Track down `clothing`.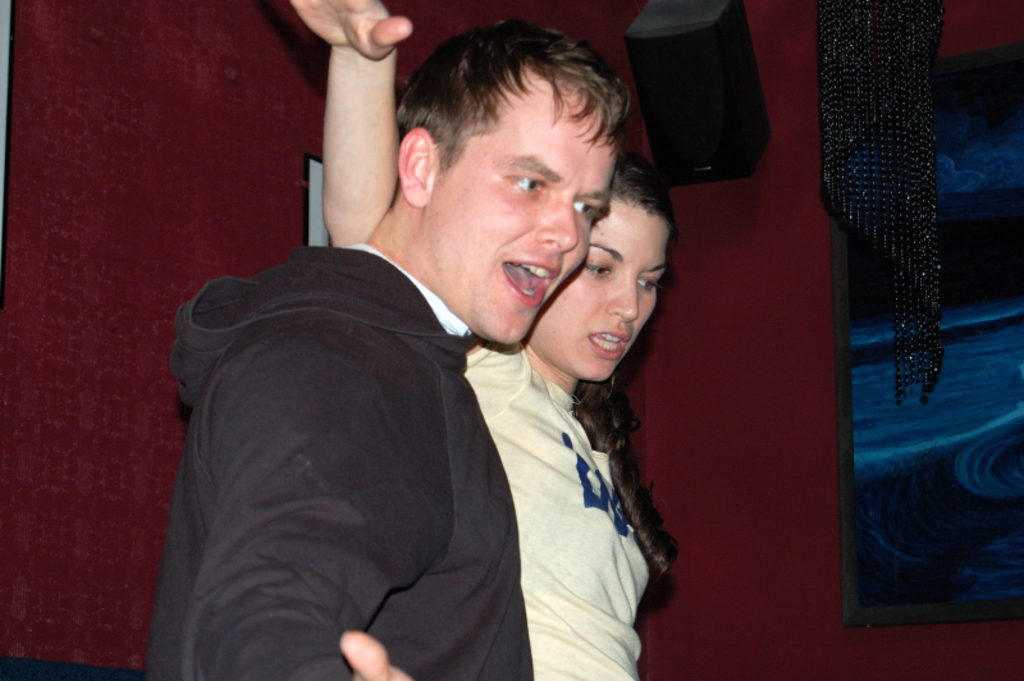
Tracked to region(466, 335, 654, 680).
